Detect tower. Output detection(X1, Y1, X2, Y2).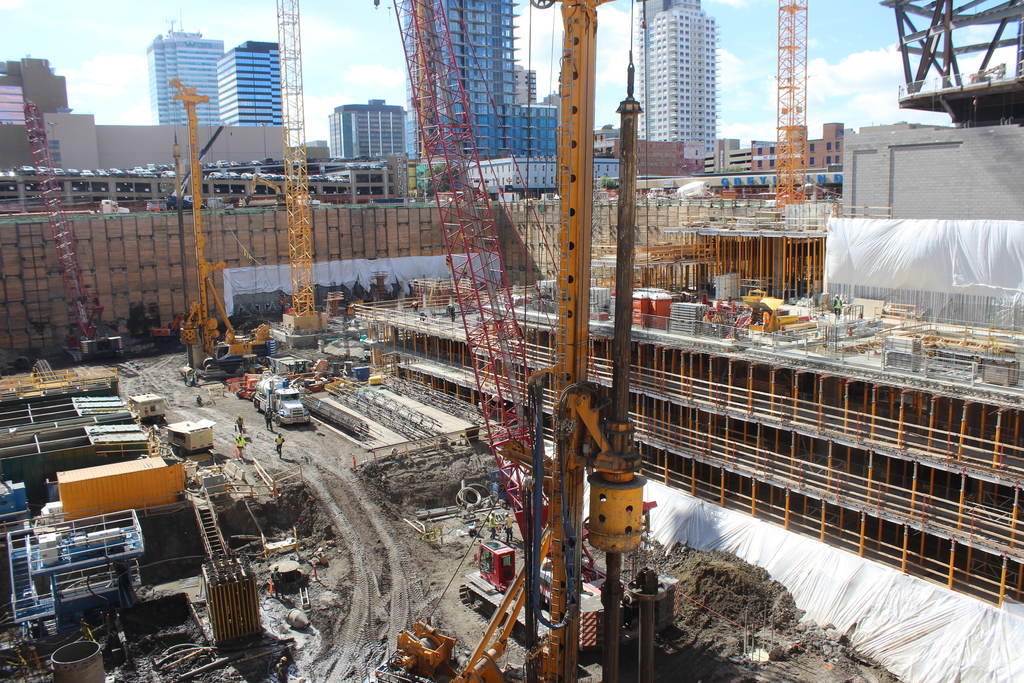
detection(638, 0, 719, 152).
